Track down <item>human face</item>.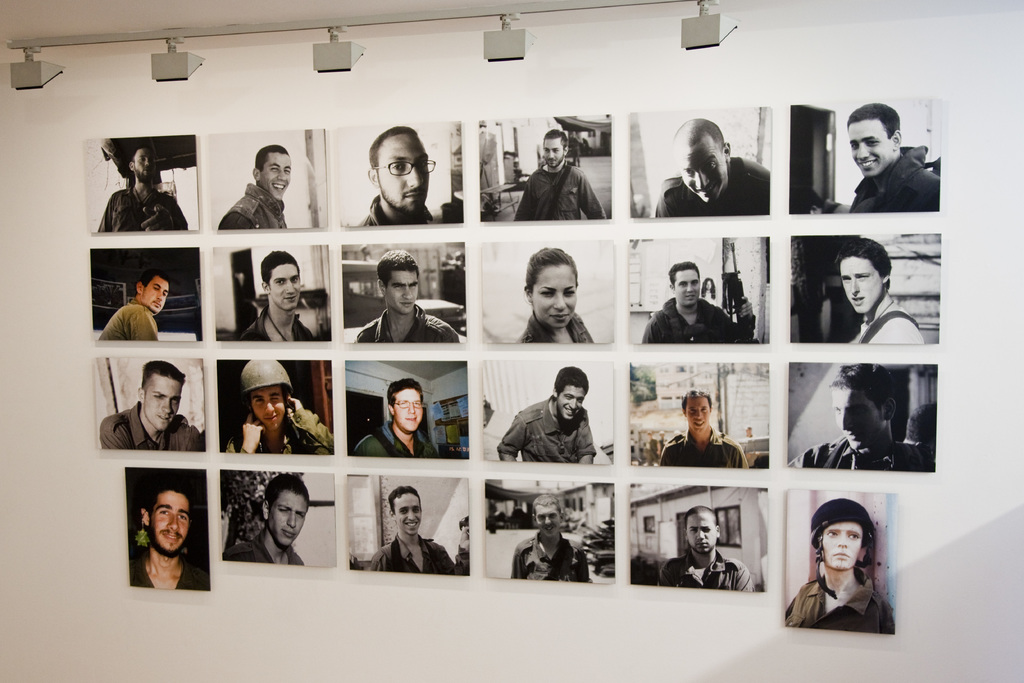
Tracked to bbox=[685, 517, 719, 556].
